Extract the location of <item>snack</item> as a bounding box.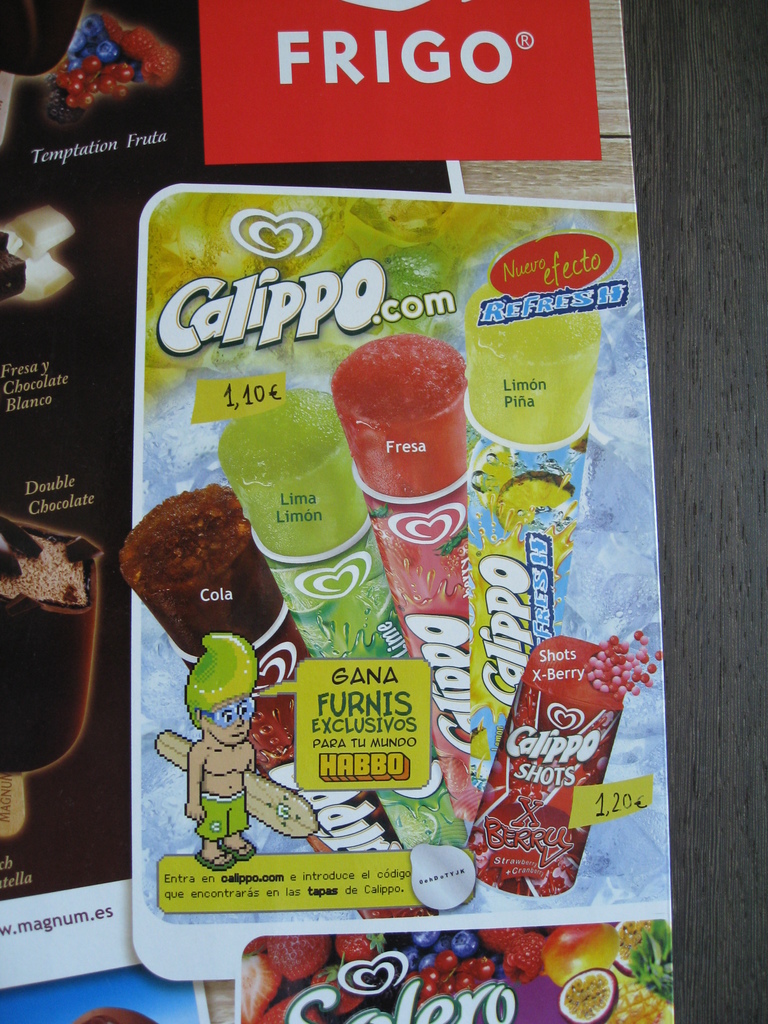
box=[124, 489, 440, 918].
